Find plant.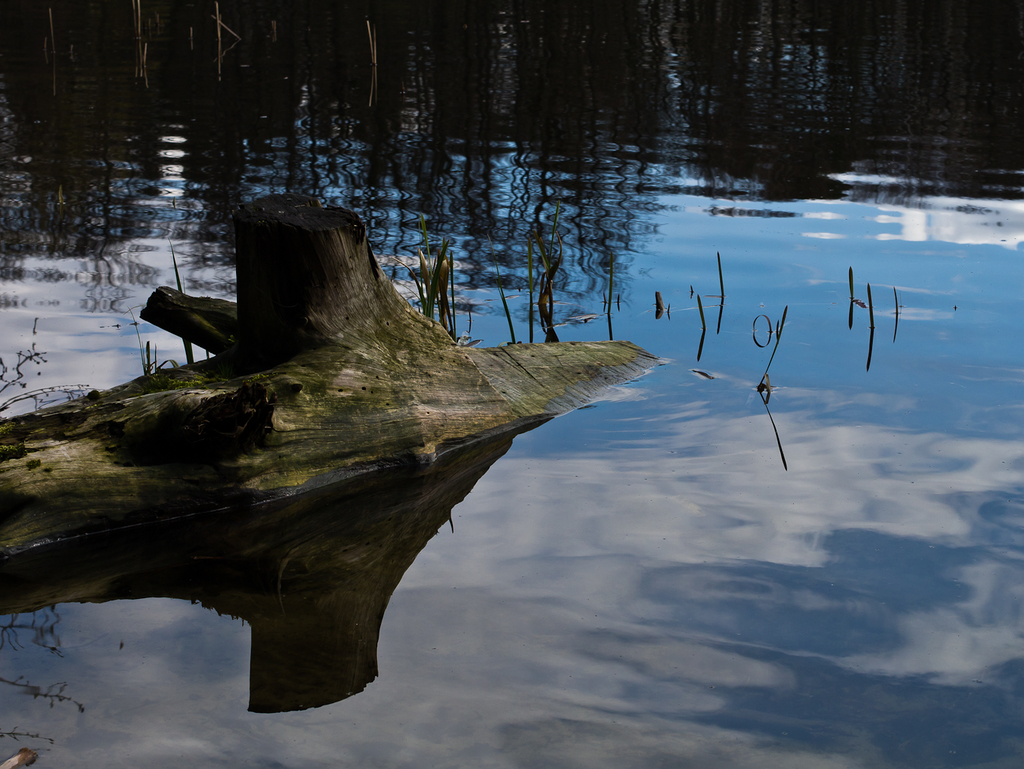
{"x1": 714, "y1": 250, "x2": 725, "y2": 295}.
